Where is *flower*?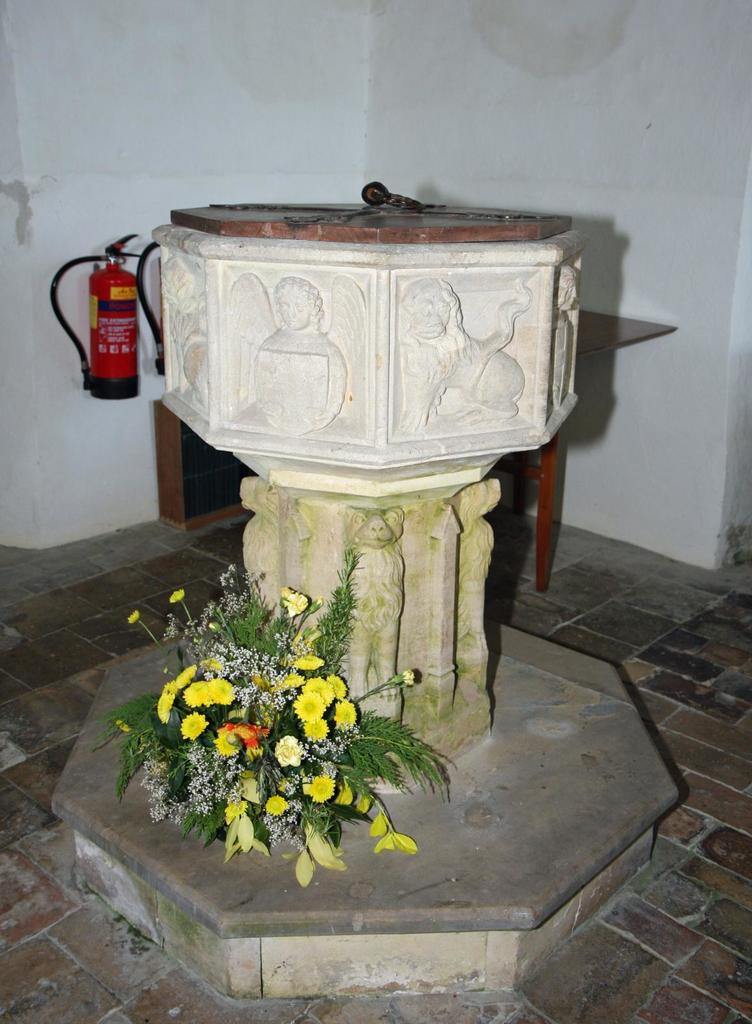
303:706:324:744.
